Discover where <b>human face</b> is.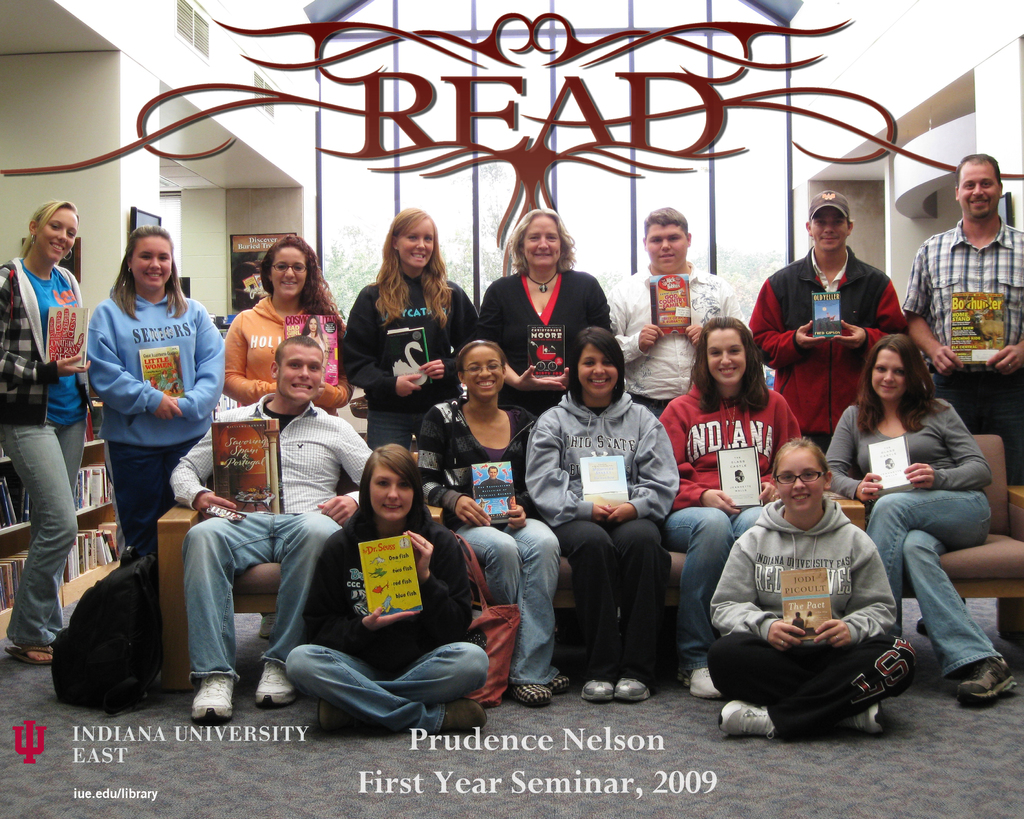
Discovered at <bbox>308, 318, 317, 332</bbox>.
